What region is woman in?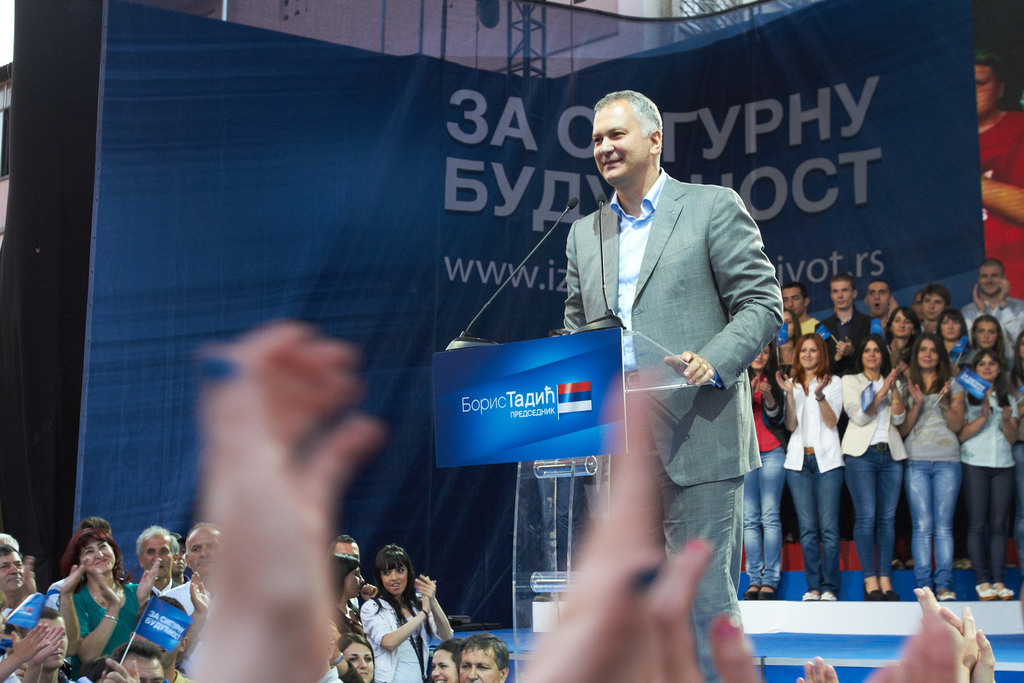
l=748, t=343, r=788, b=600.
